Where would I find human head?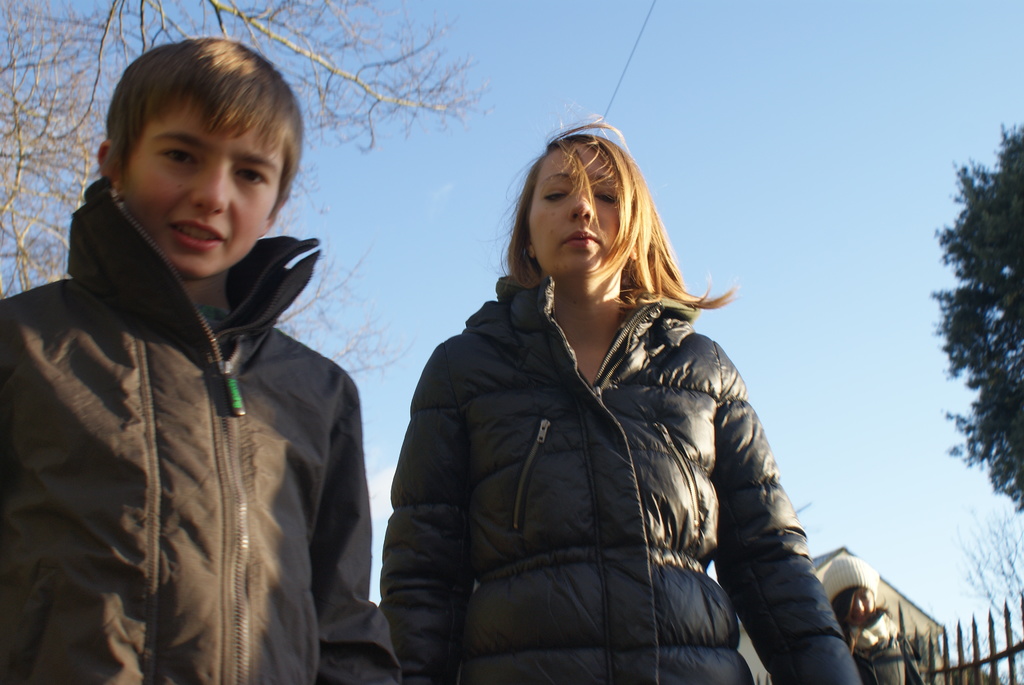
At [x1=515, y1=118, x2=659, y2=276].
